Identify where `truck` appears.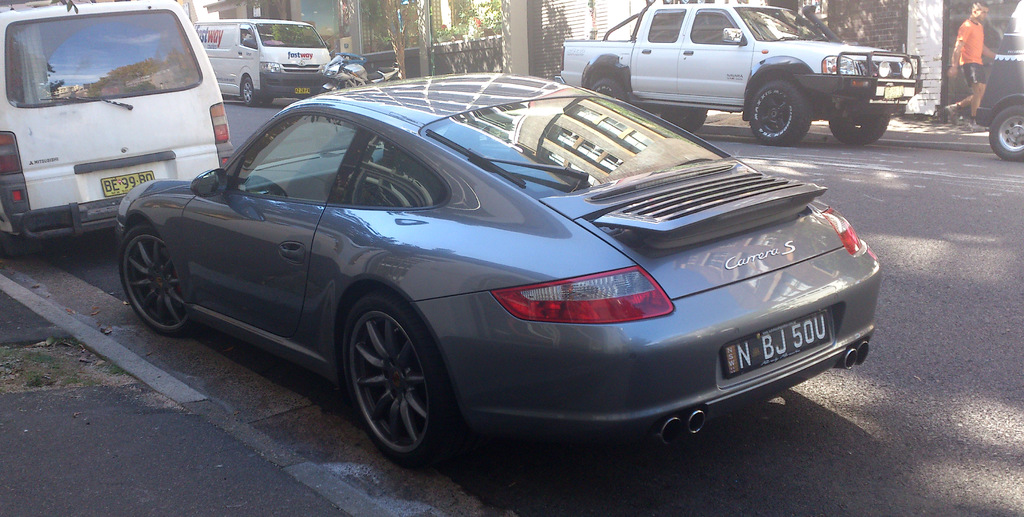
Appears at <region>188, 16, 330, 115</region>.
